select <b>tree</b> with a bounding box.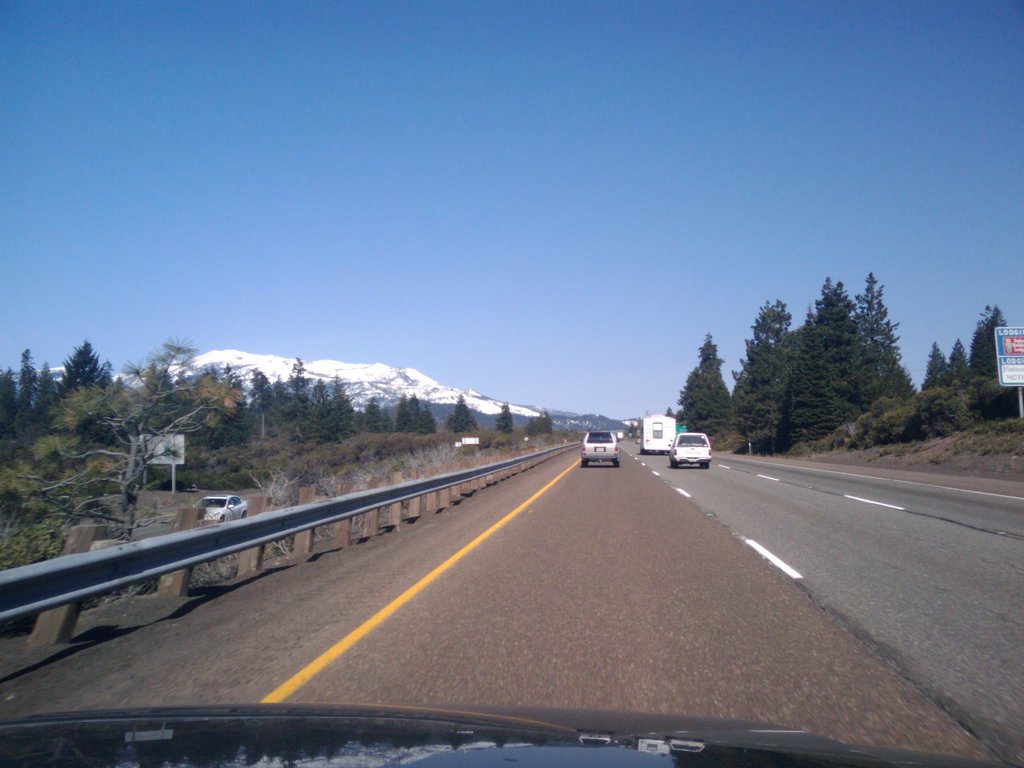
box=[494, 396, 515, 433].
